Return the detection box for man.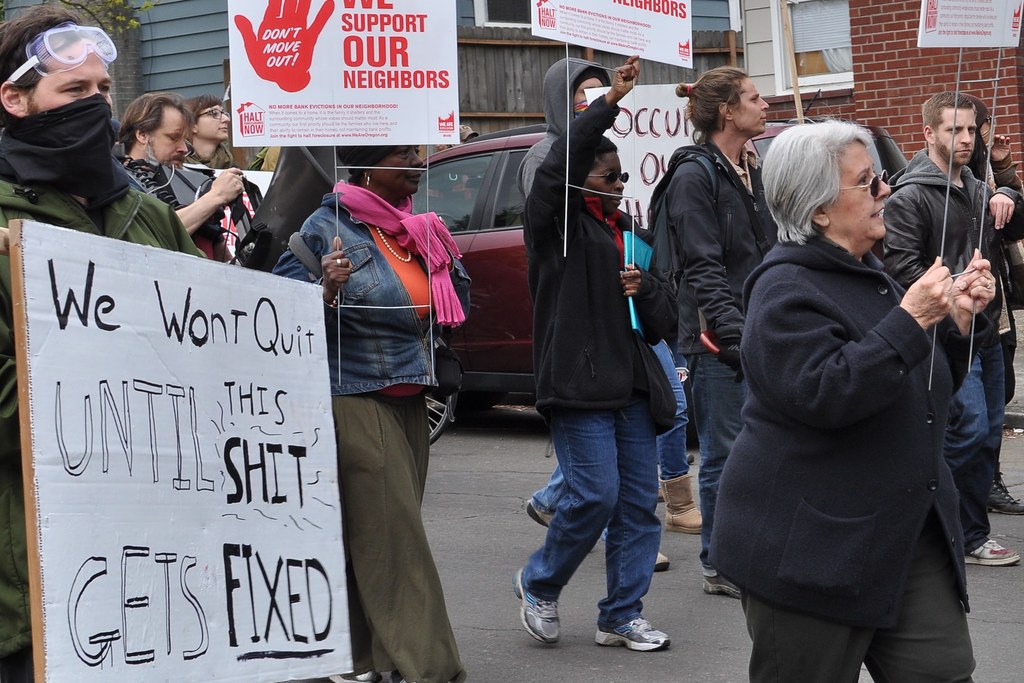
525 53 676 572.
